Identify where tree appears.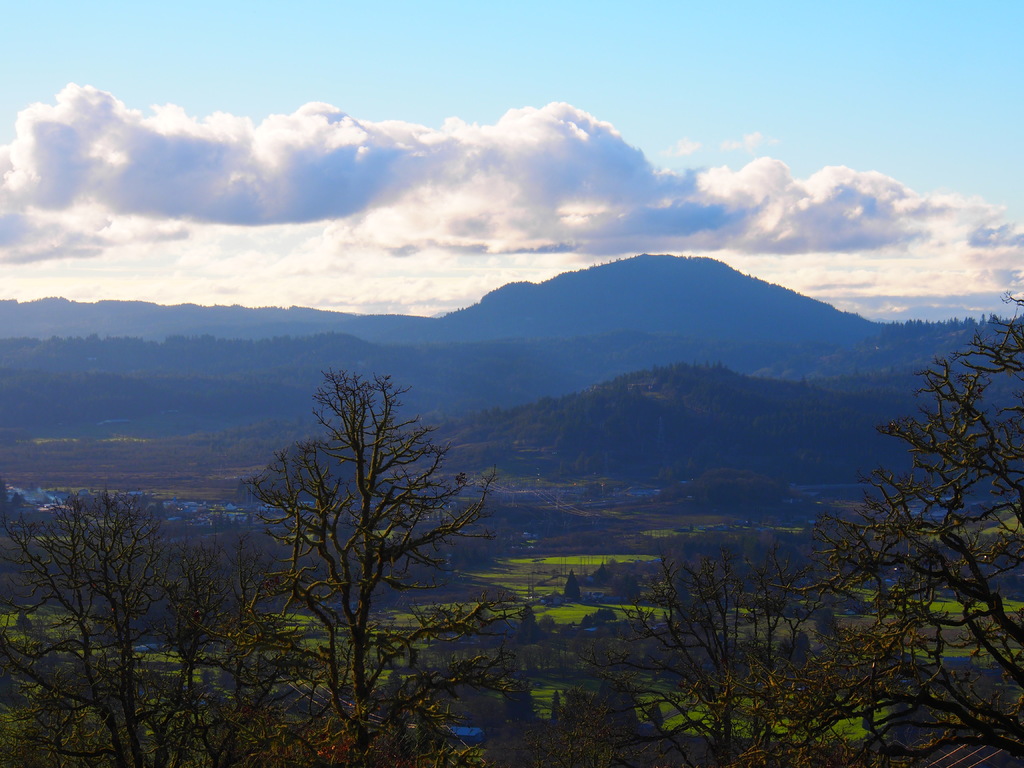
Appears at select_region(245, 317, 485, 723).
